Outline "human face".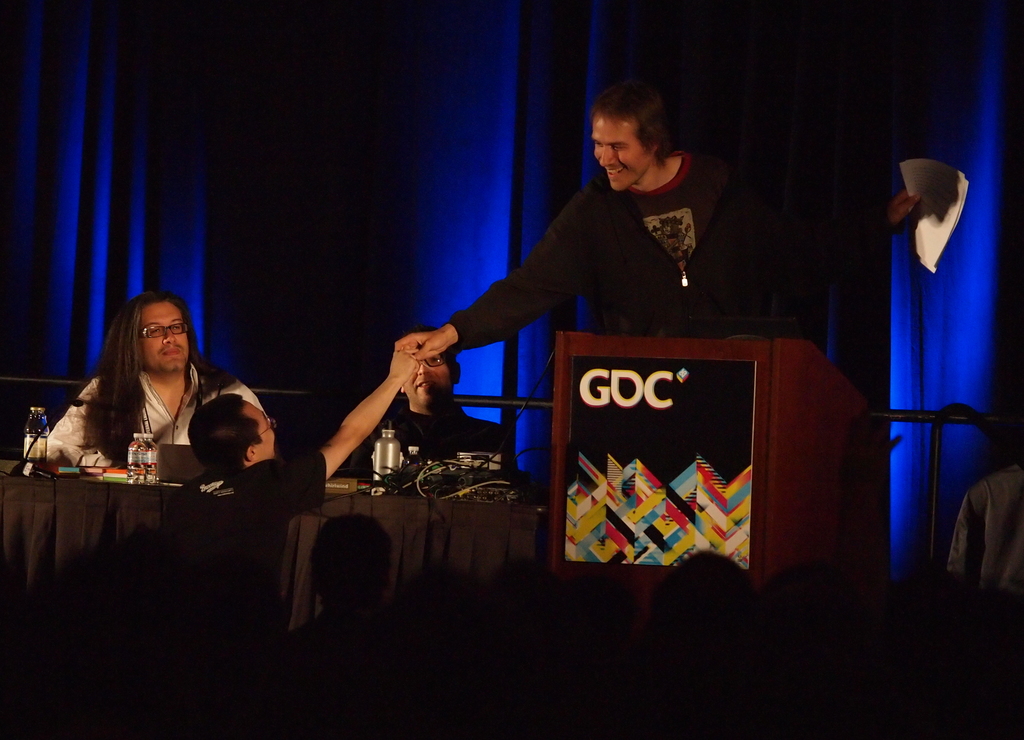
Outline: {"x1": 248, "y1": 396, "x2": 280, "y2": 456}.
